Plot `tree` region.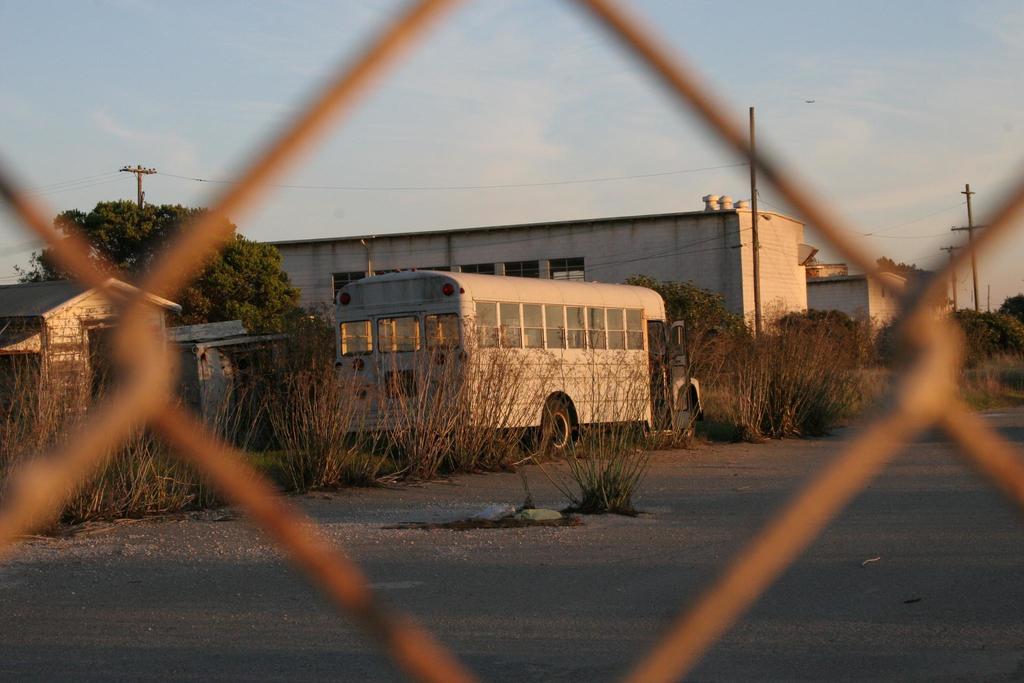
Plotted at (x1=220, y1=298, x2=331, y2=452).
